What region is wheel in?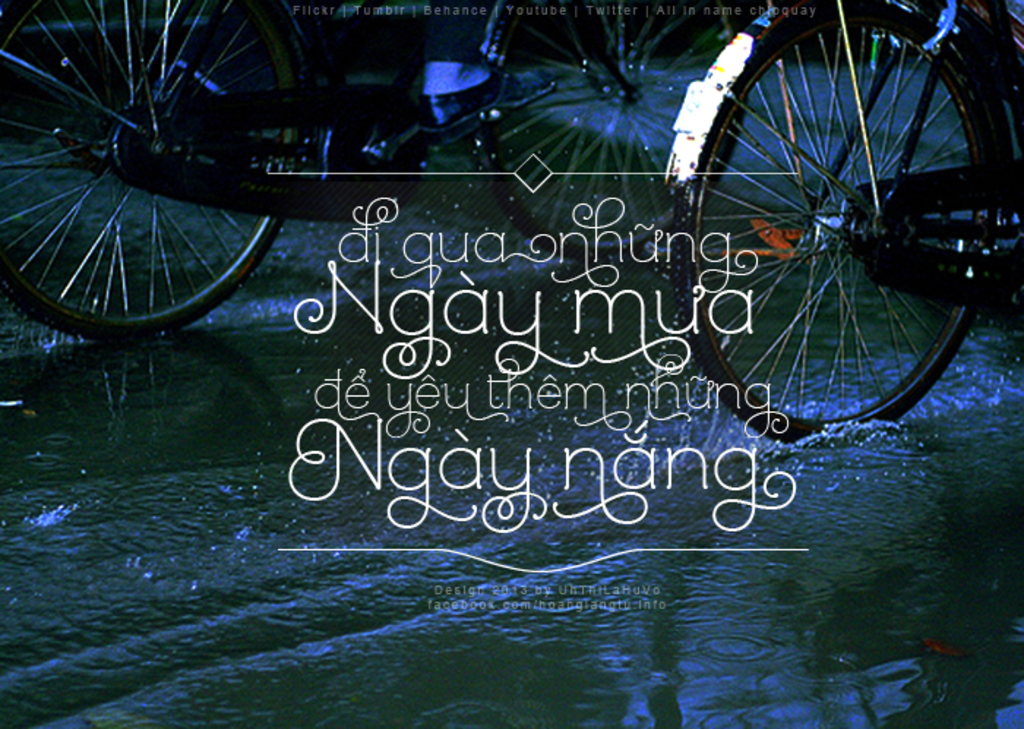
0 0 304 343.
